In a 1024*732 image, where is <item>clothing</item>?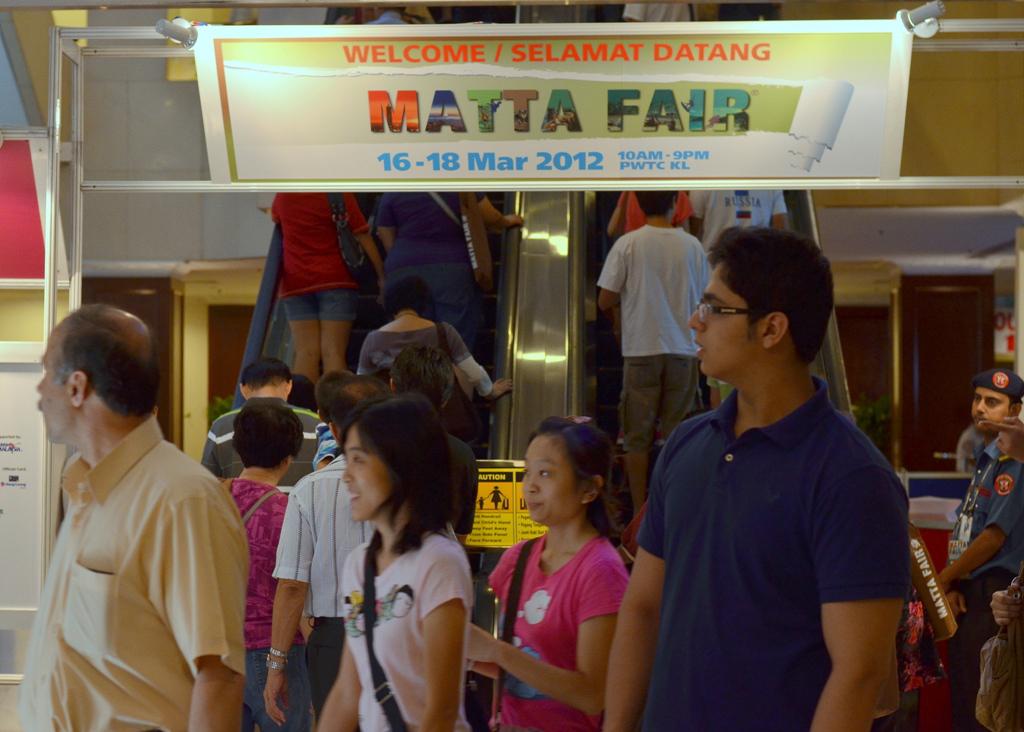
(485,526,632,731).
